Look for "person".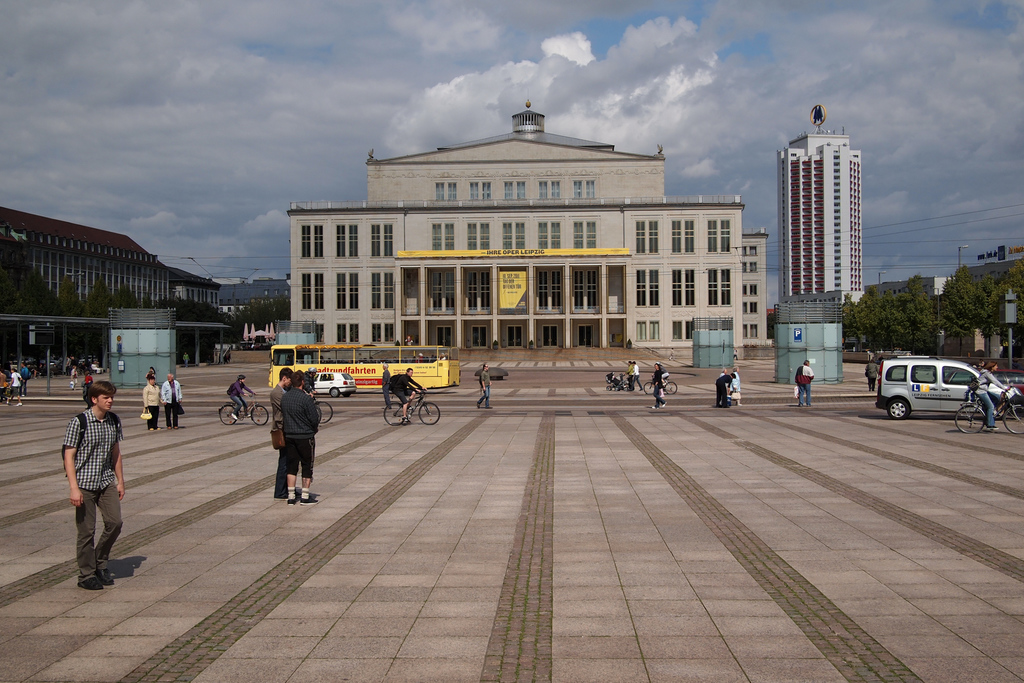
Found: (x1=968, y1=362, x2=1020, y2=429).
